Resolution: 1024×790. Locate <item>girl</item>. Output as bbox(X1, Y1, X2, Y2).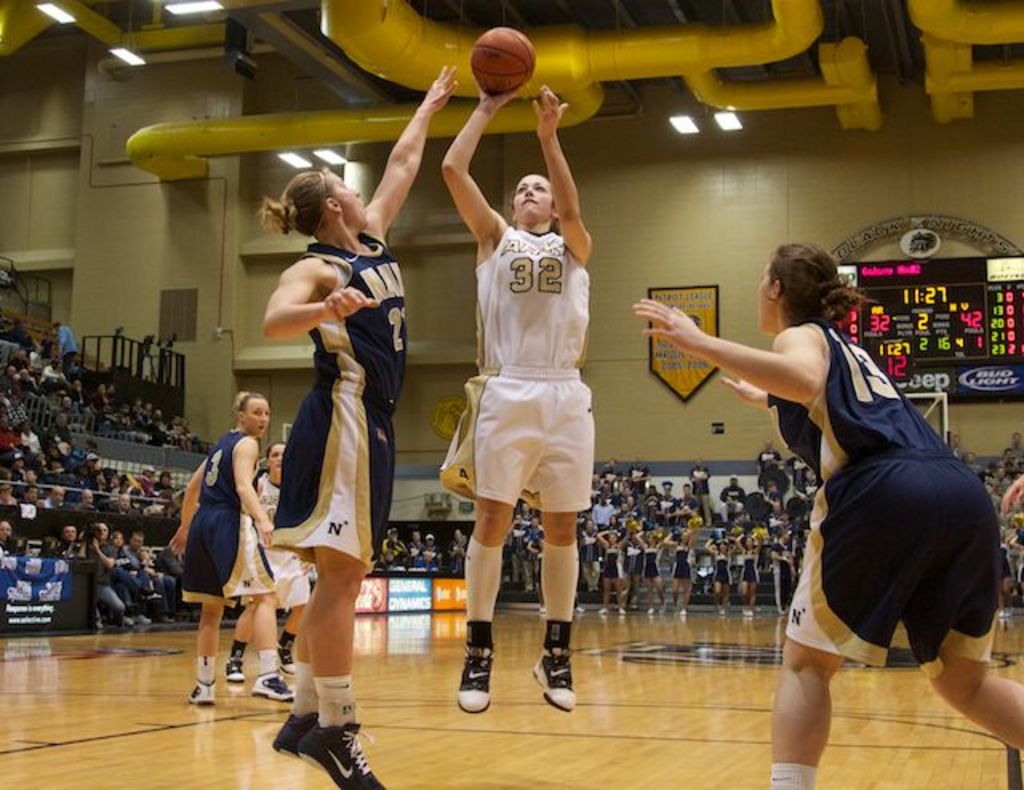
bbox(438, 69, 597, 713).
